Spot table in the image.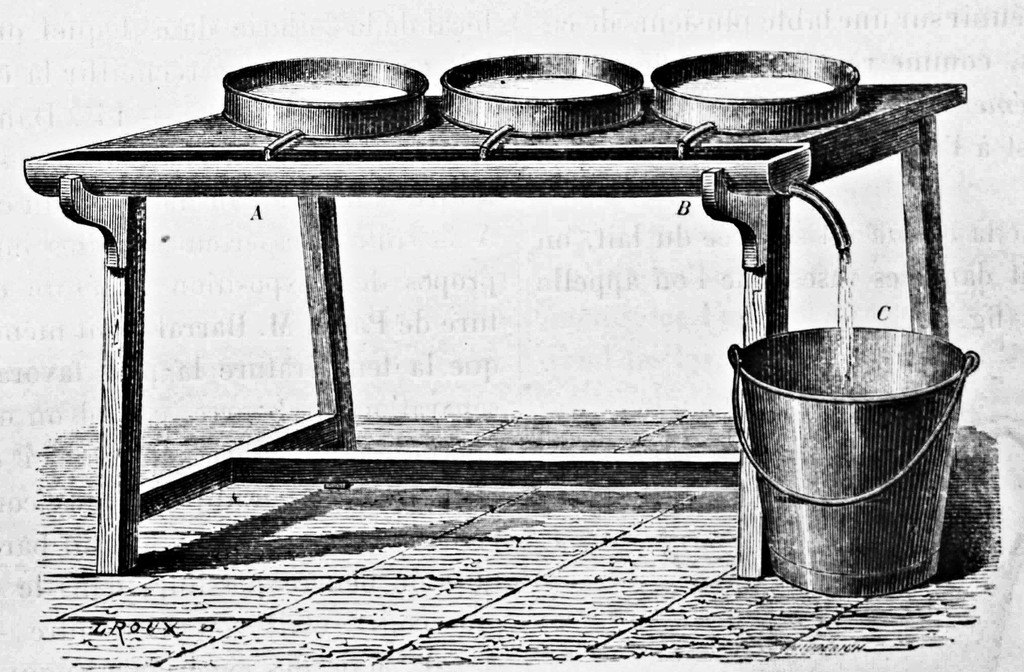
table found at 9/81/1023/554.
